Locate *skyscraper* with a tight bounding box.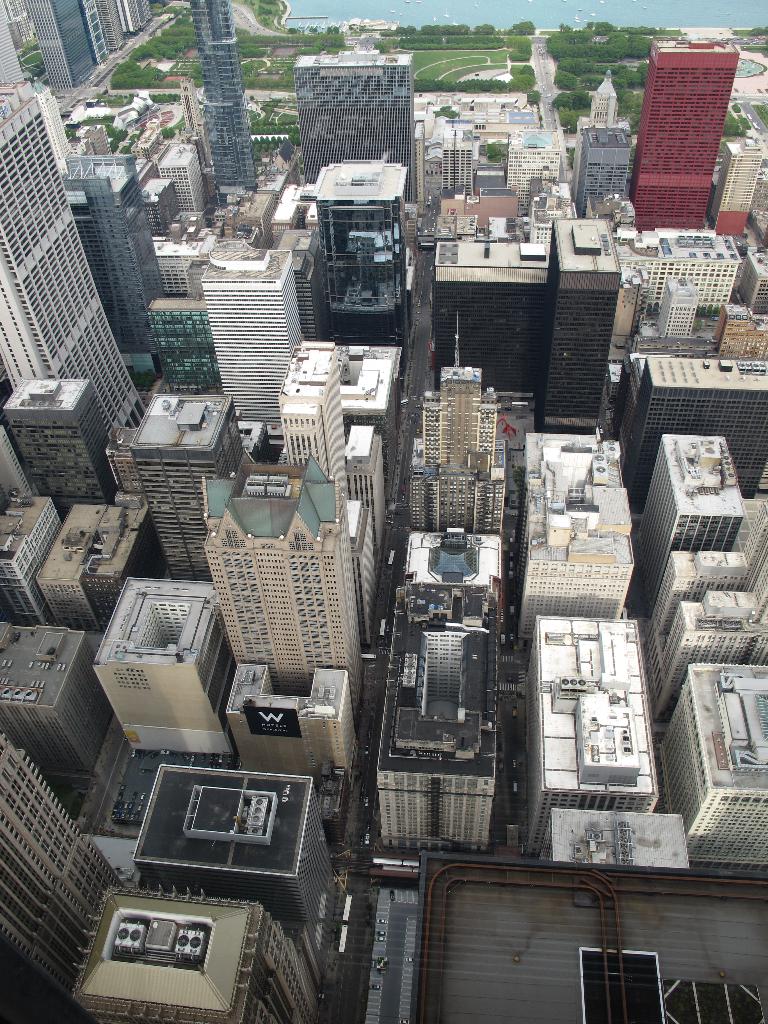
rect(3, 81, 148, 410).
